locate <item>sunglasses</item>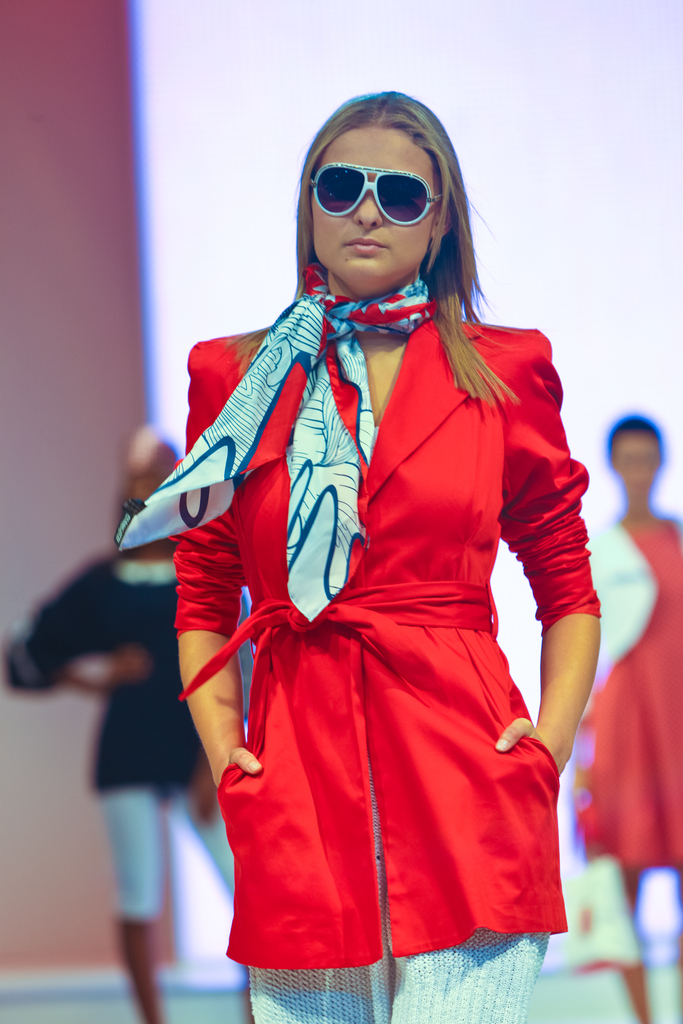
box=[308, 164, 440, 227]
